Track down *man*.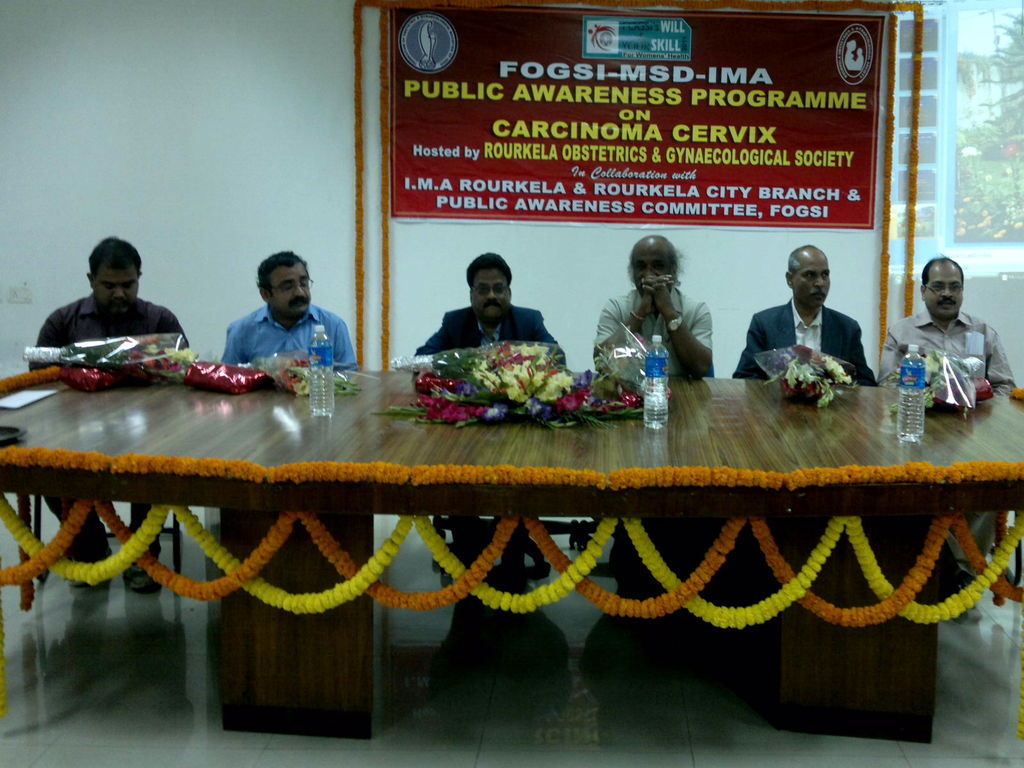
Tracked to bbox=[875, 252, 1018, 617].
